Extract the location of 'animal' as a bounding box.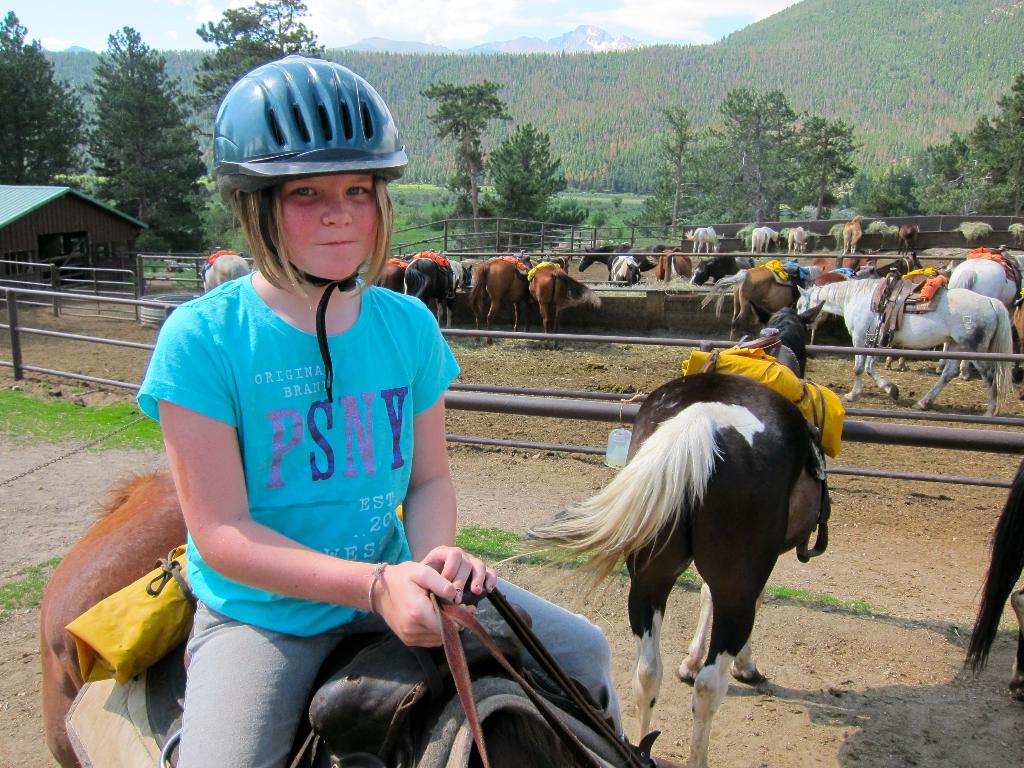
[left=788, top=219, right=812, bottom=257].
